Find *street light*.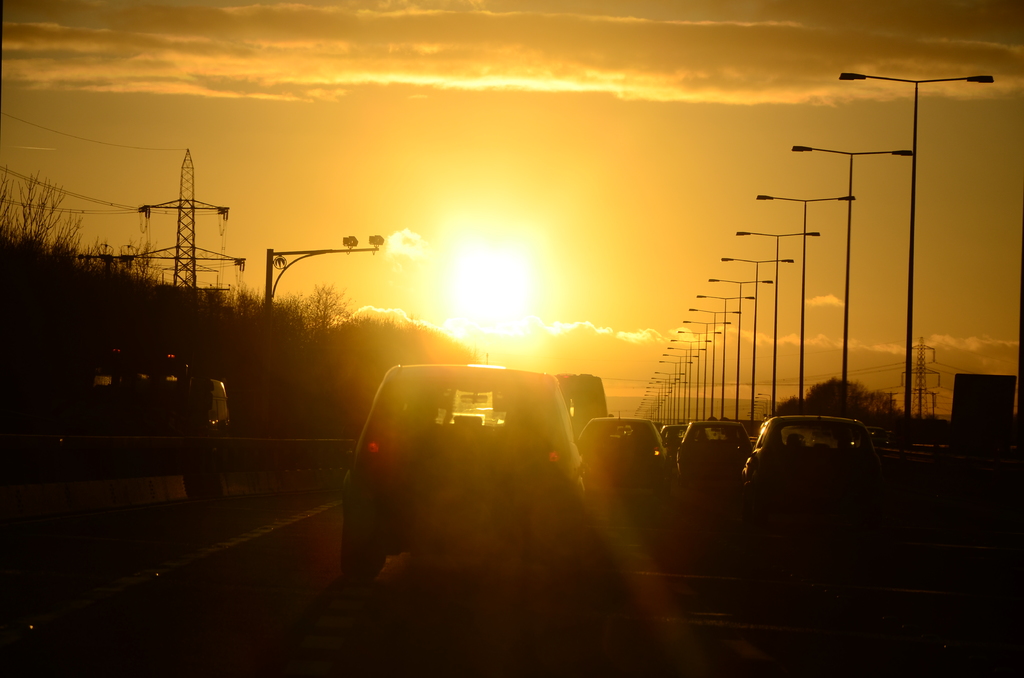
[left=720, top=253, right=796, bottom=423].
